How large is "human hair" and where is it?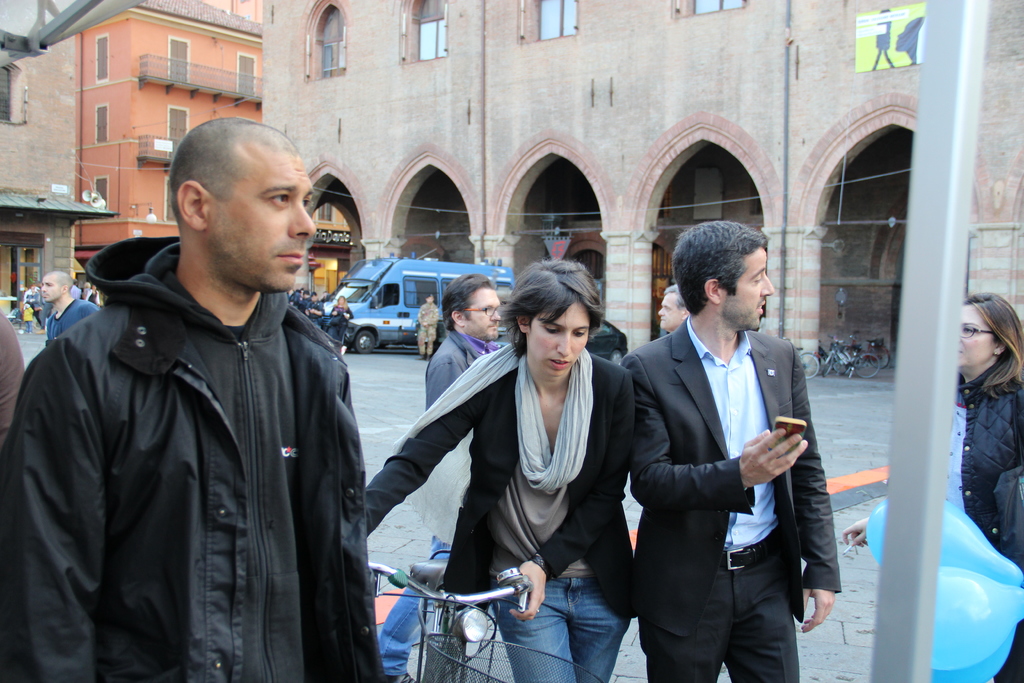
Bounding box: (495,256,607,362).
